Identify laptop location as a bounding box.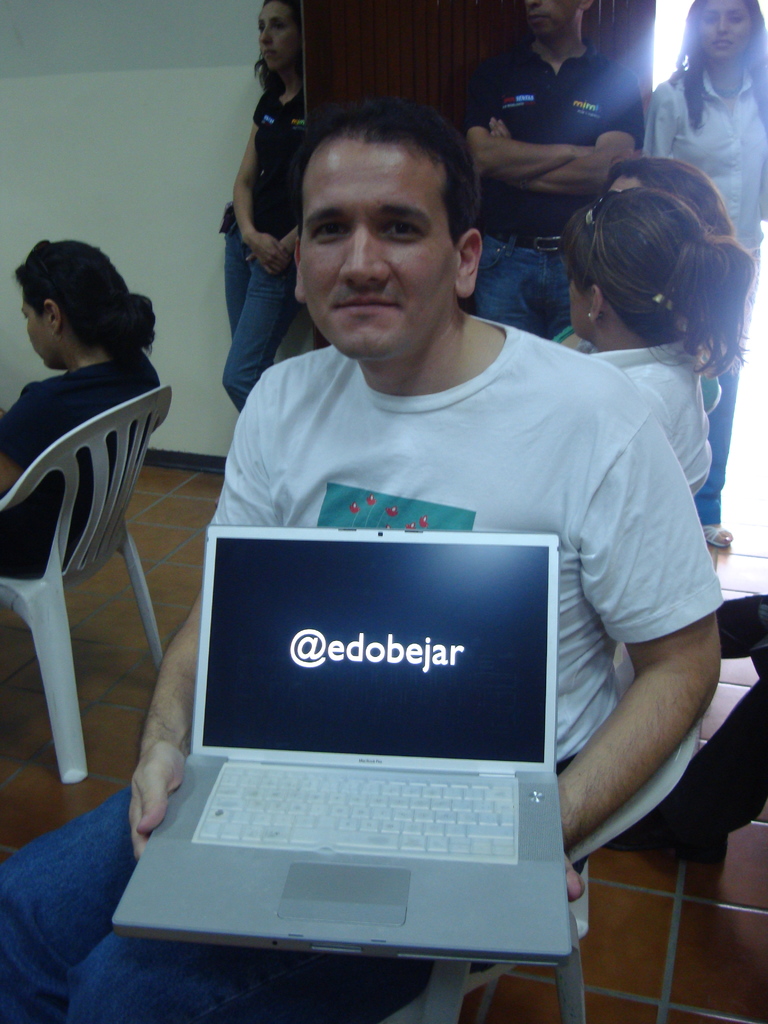
(129,481,586,996).
